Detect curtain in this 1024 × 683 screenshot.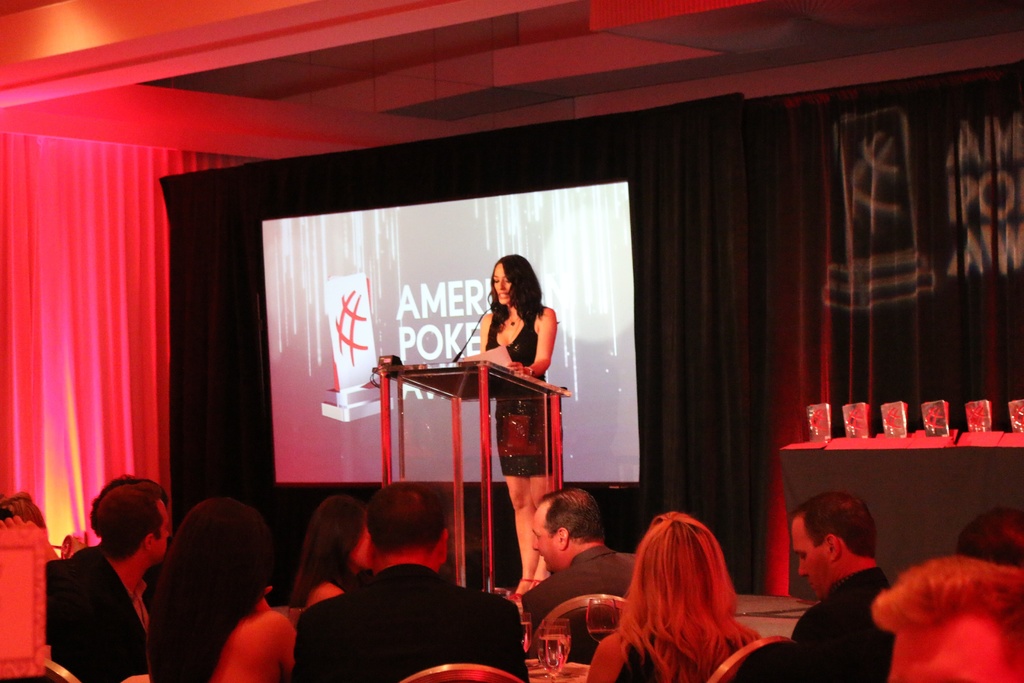
Detection: <box>698,81,1023,596</box>.
